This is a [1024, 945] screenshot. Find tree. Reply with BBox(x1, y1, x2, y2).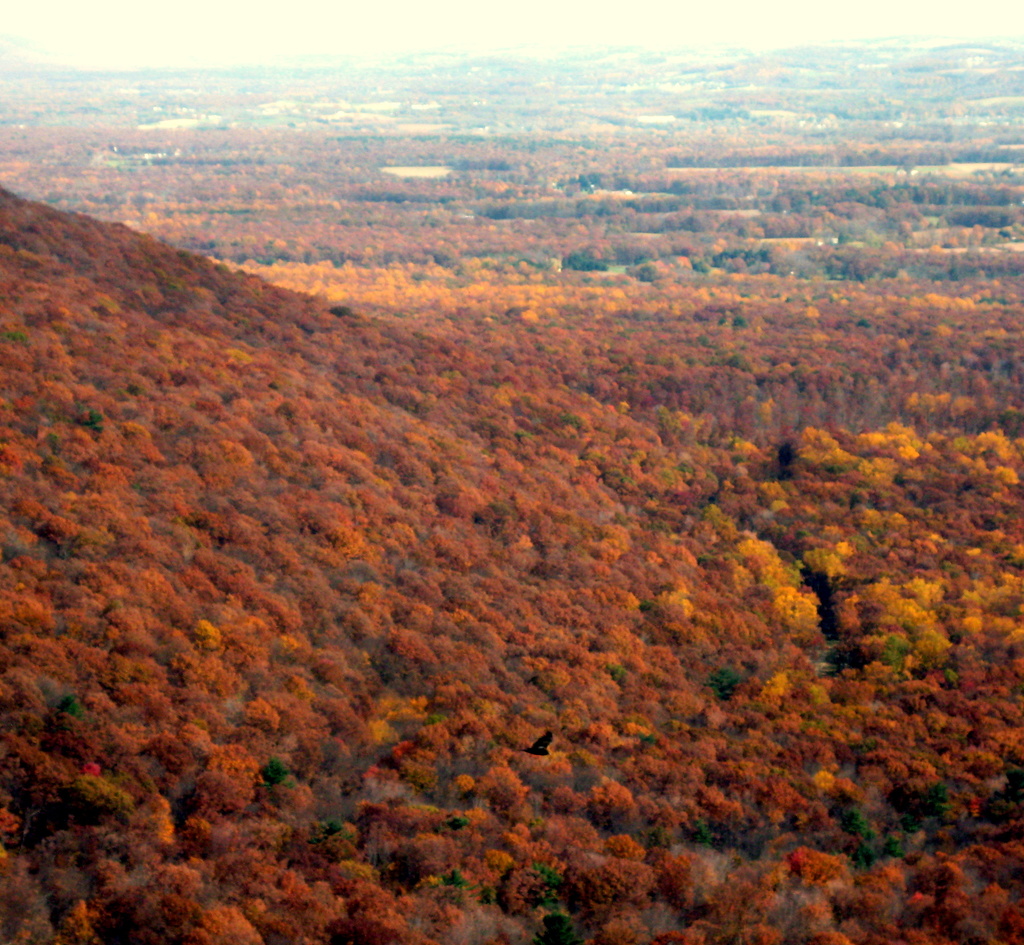
BBox(661, 851, 711, 909).
